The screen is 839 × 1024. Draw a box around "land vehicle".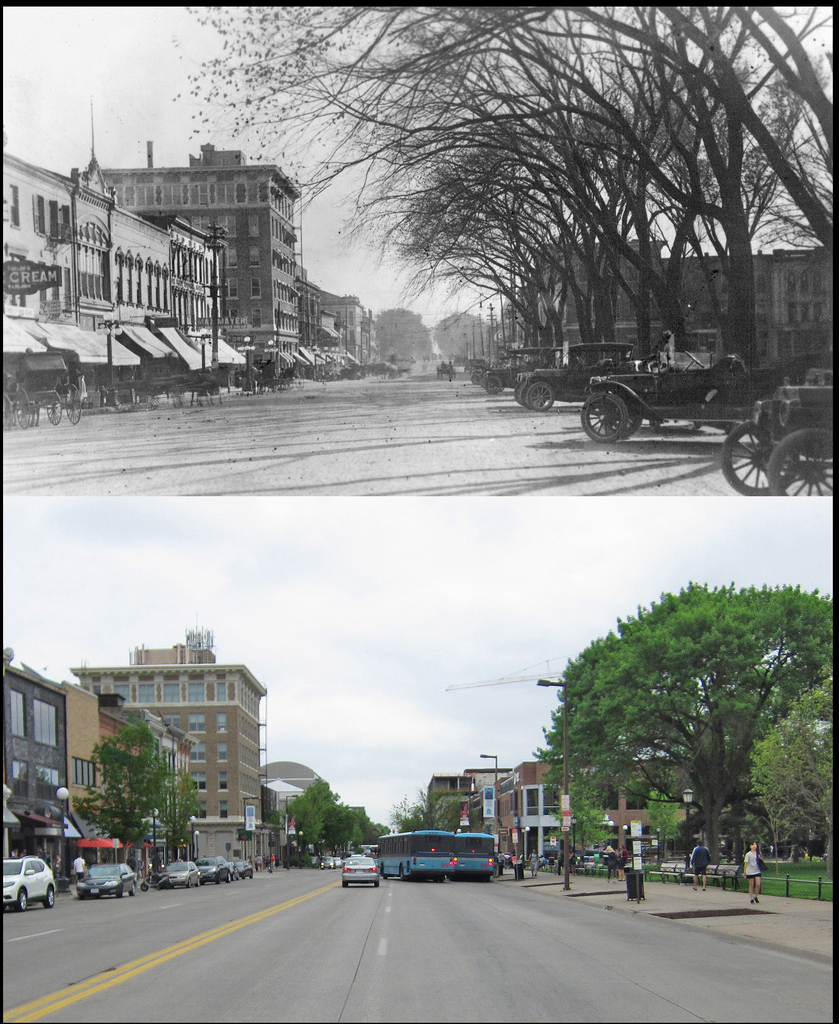
rect(725, 378, 832, 496).
